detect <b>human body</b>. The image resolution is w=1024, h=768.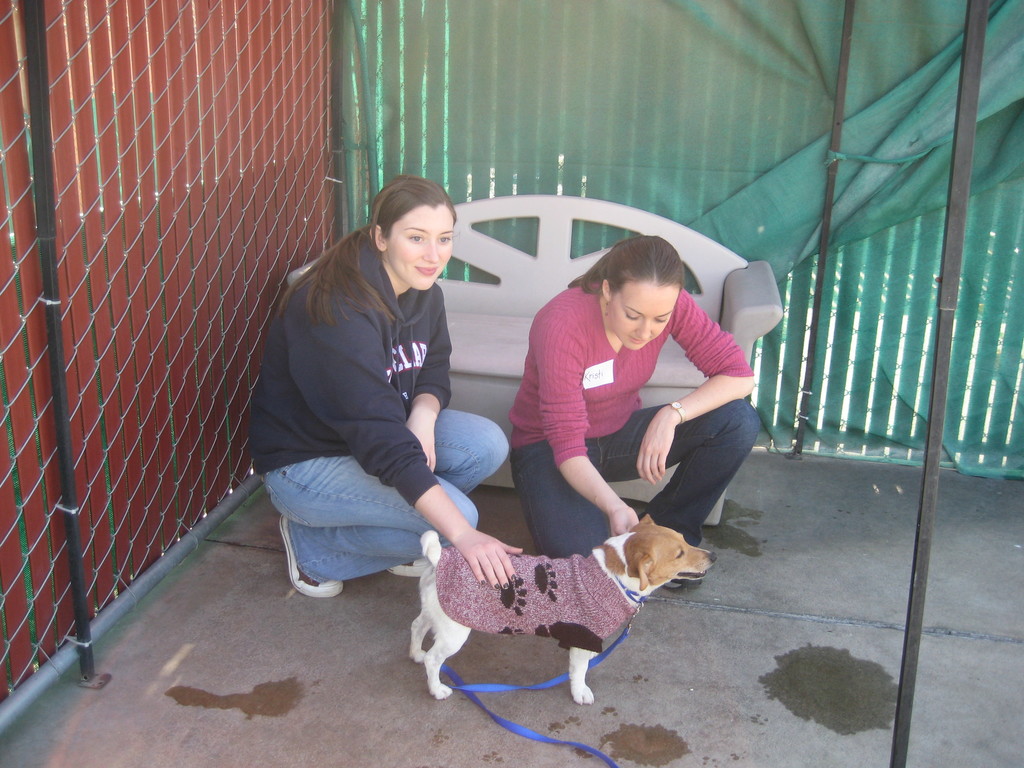
(left=502, top=283, right=759, bottom=594).
